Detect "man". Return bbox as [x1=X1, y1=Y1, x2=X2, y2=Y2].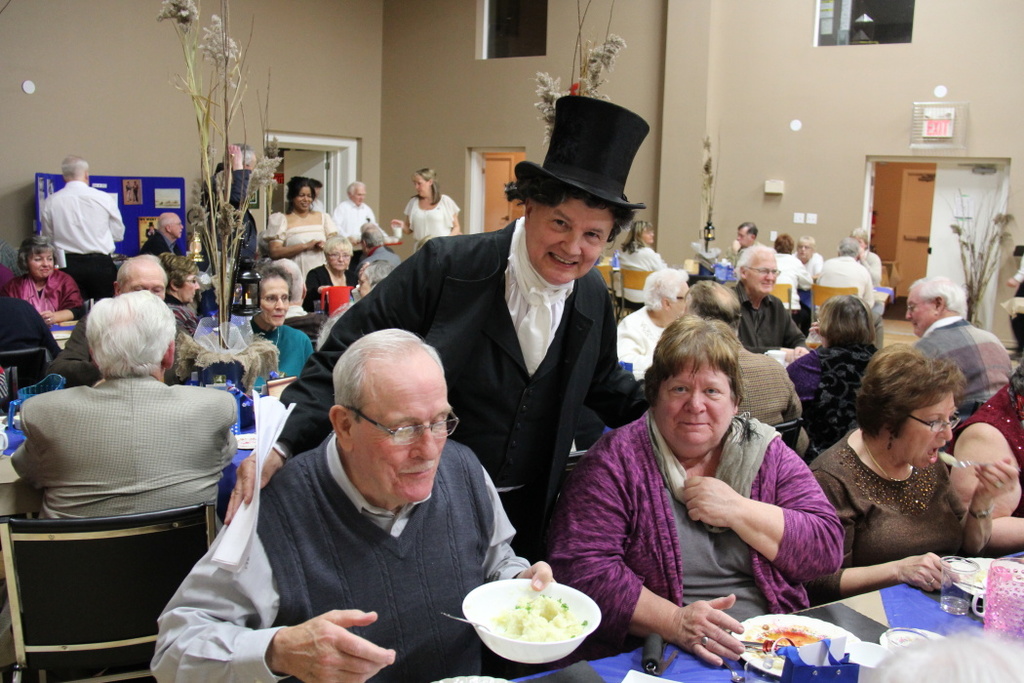
[x1=135, y1=208, x2=186, y2=265].
